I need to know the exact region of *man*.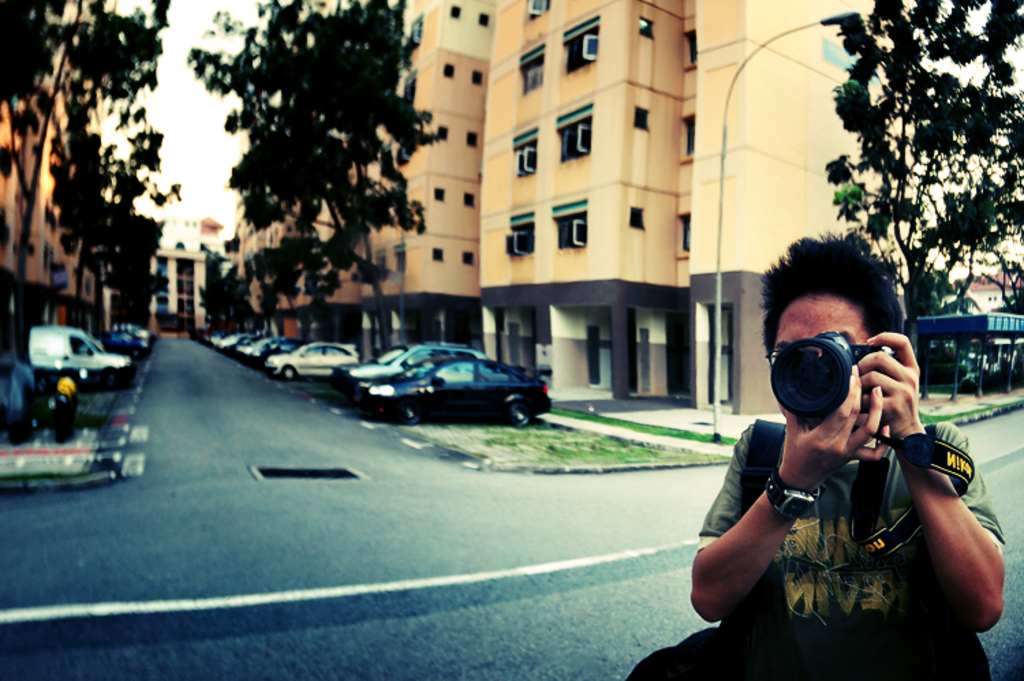
Region: [698,254,978,572].
